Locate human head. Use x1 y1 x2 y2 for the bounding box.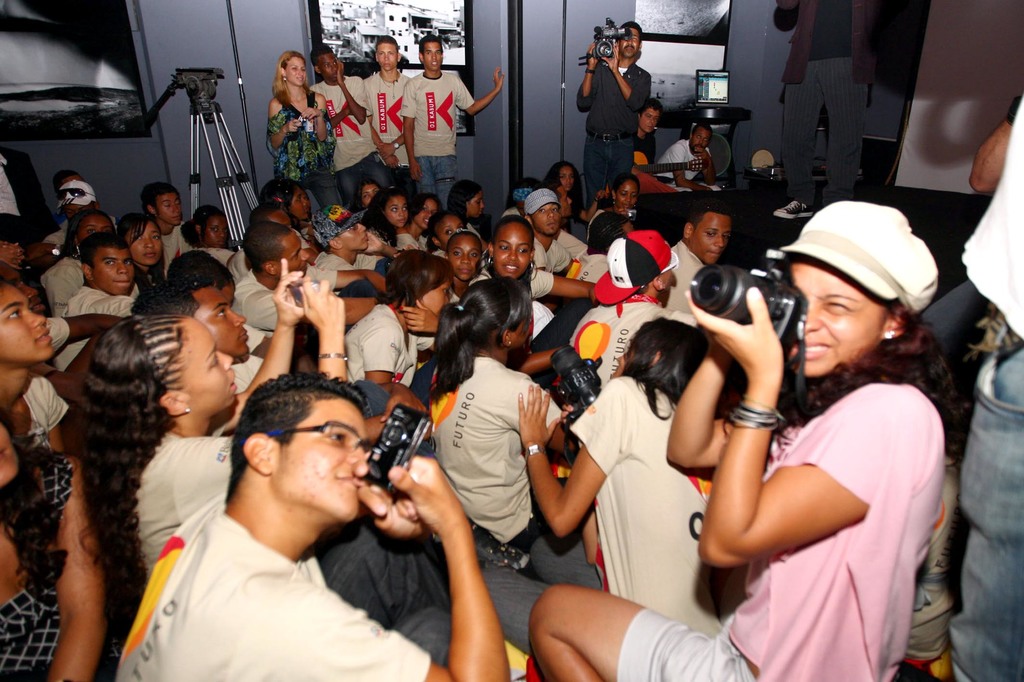
511 176 545 217.
